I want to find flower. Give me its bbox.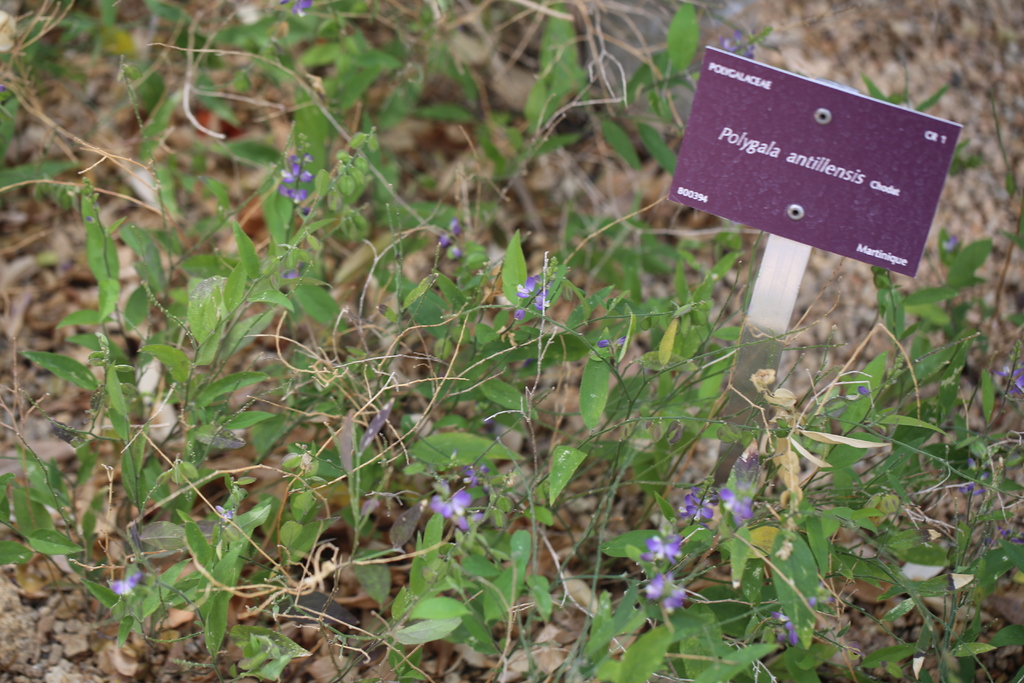
<box>280,138,325,204</box>.
